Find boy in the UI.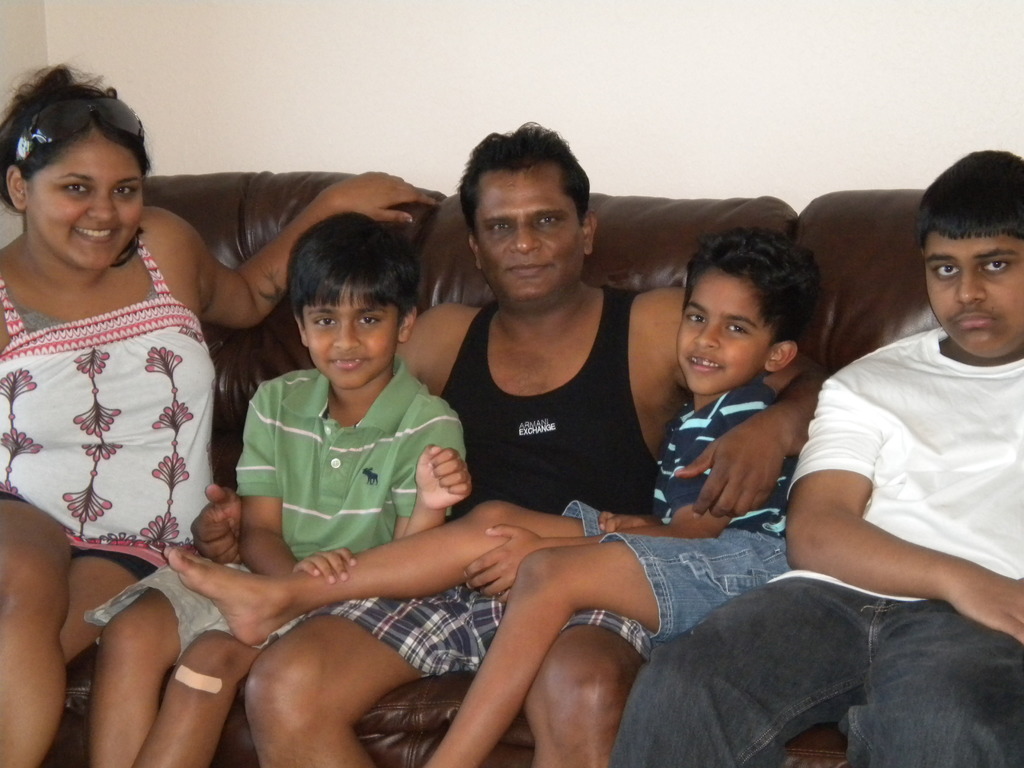
UI element at x1=609 y1=150 x2=1023 y2=767.
